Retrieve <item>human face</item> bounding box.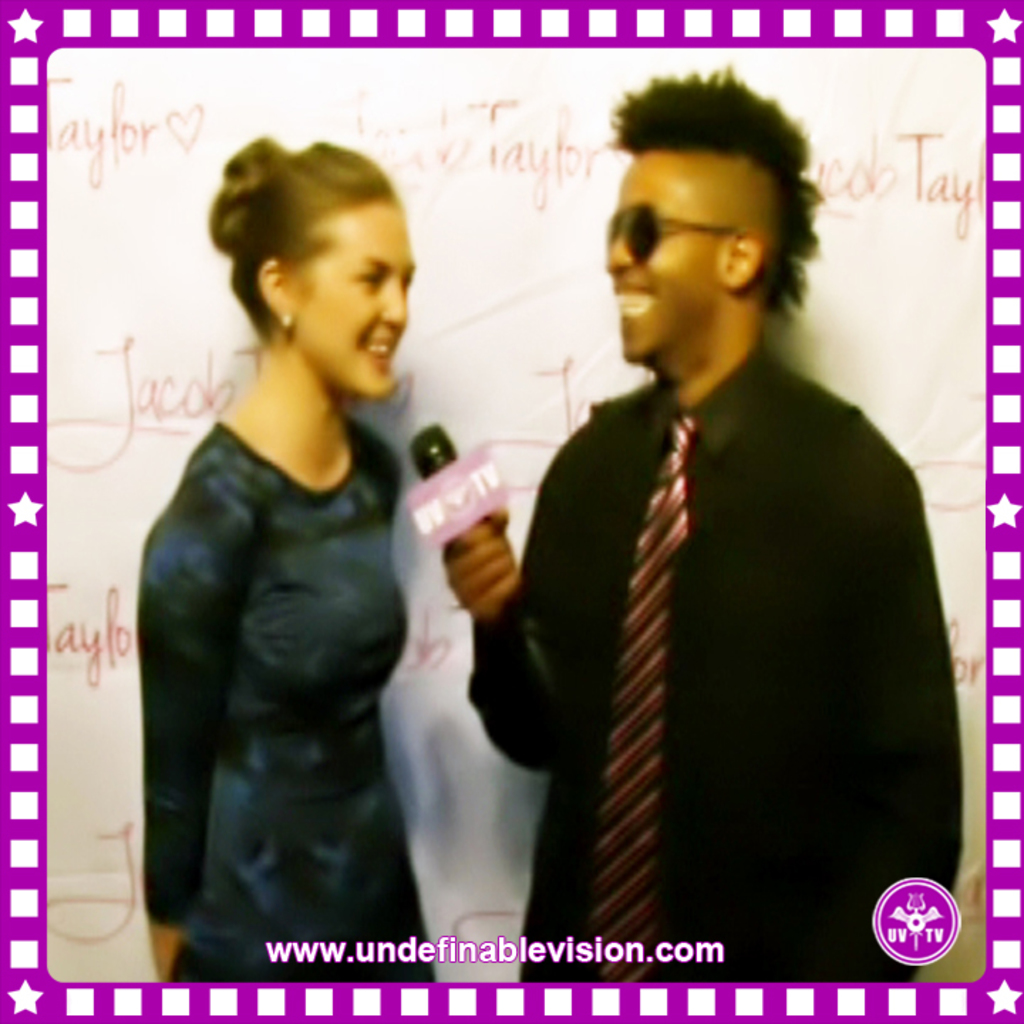
Bounding box: box=[290, 202, 417, 400].
